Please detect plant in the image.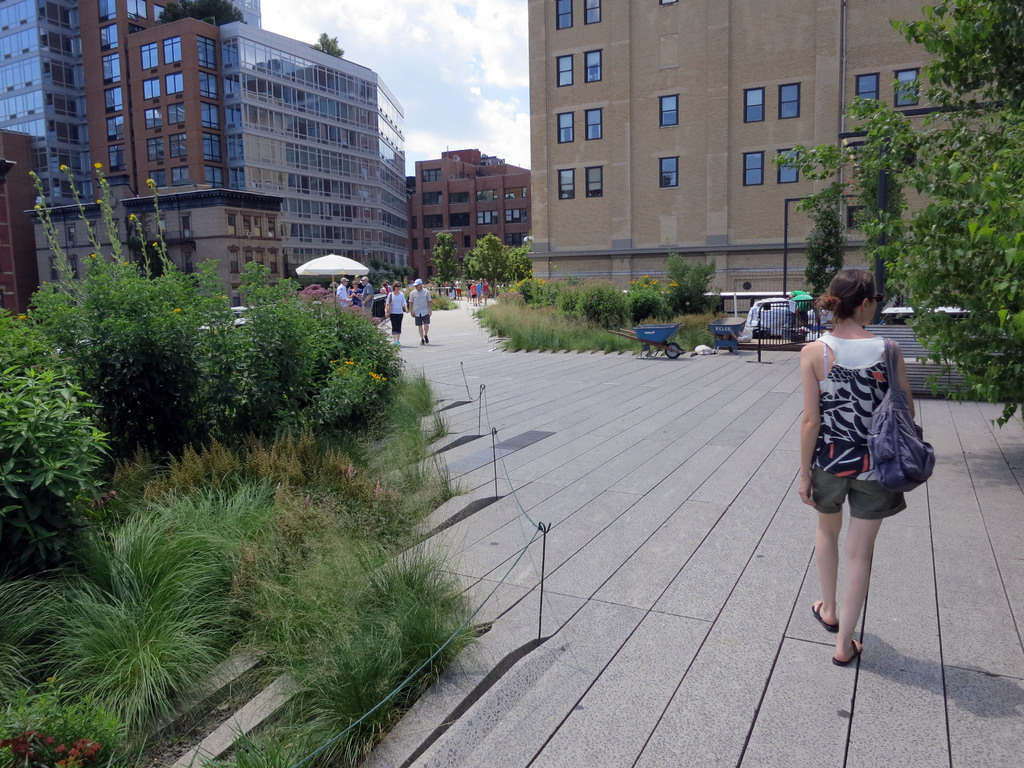
{"x1": 524, "y1": 276, "x2": 567, "y2": 325}.
